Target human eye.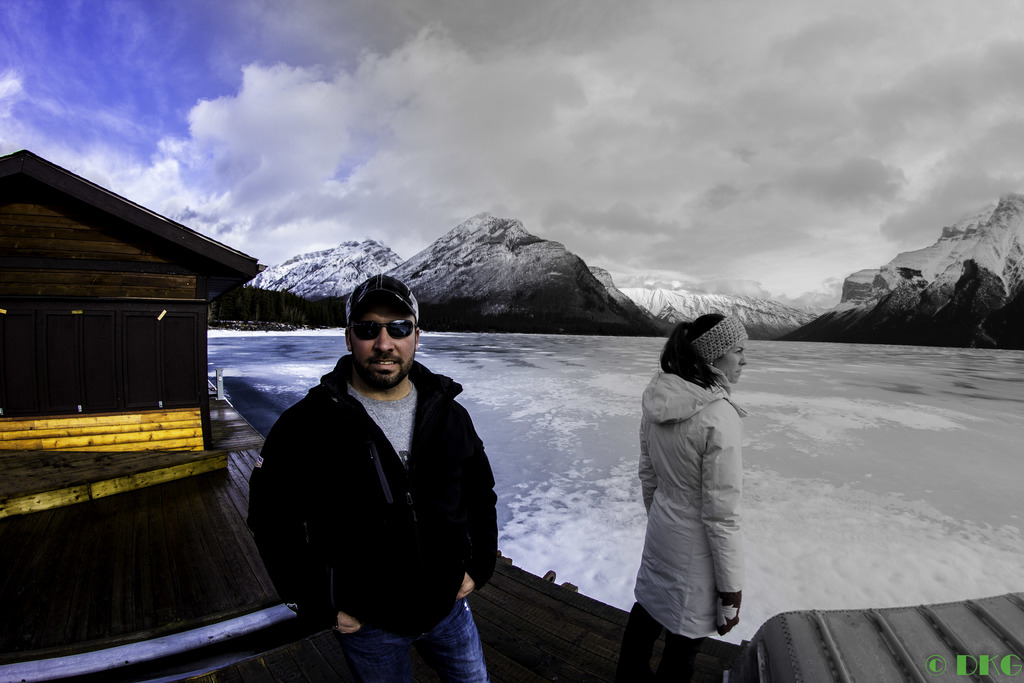
Target region: pyautogui.locateOnScreen(731, 345, 743, 359).
